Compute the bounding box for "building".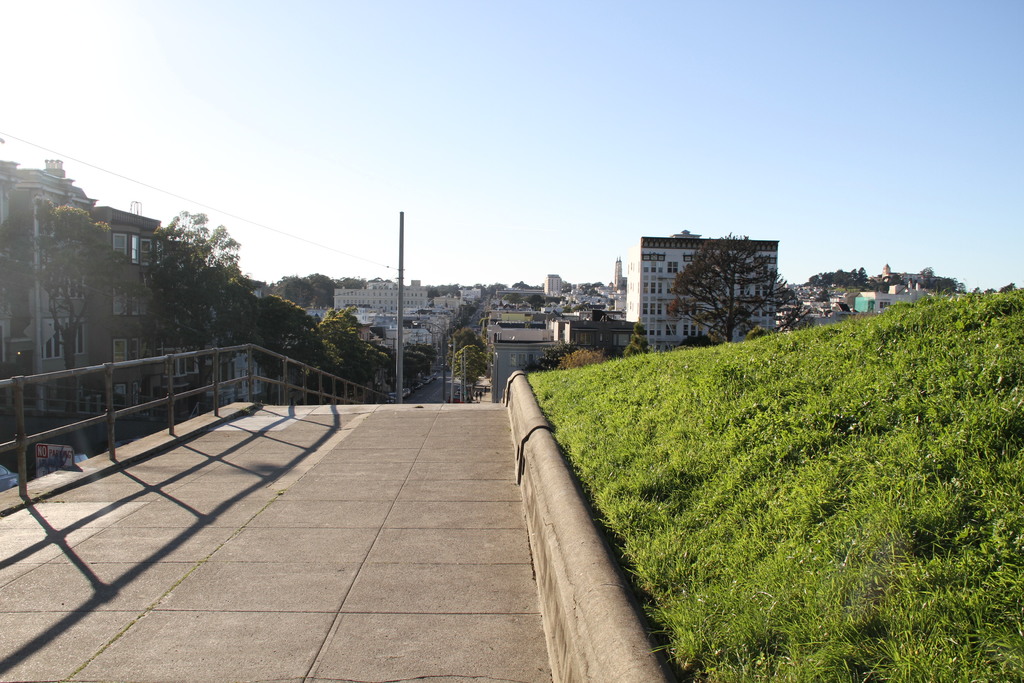
(x1=618, y1=231, x2=798, y2=343).
